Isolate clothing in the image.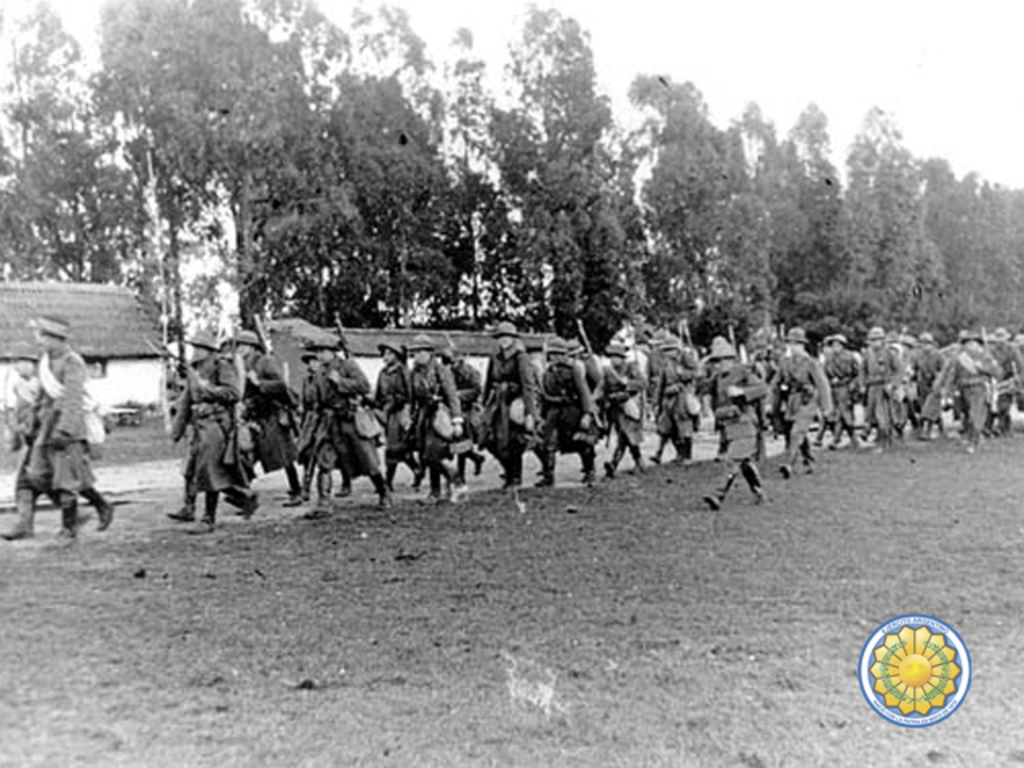
Isolated region: <region>819, 344, 864, 426</region>.
